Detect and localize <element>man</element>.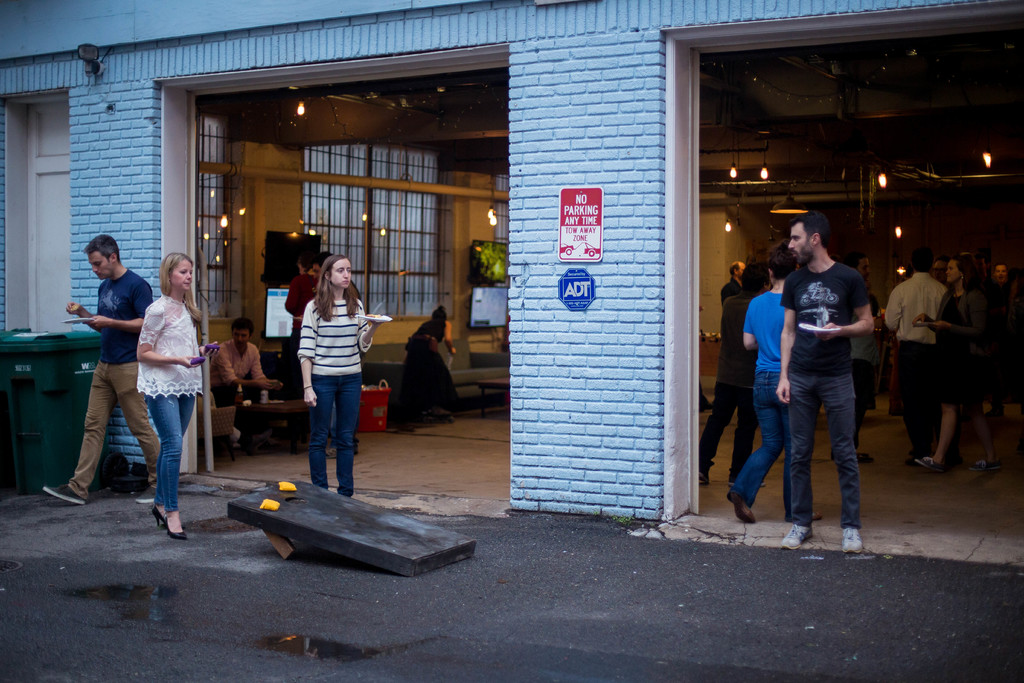
Localized at crop(44, 231, 156, 501).
